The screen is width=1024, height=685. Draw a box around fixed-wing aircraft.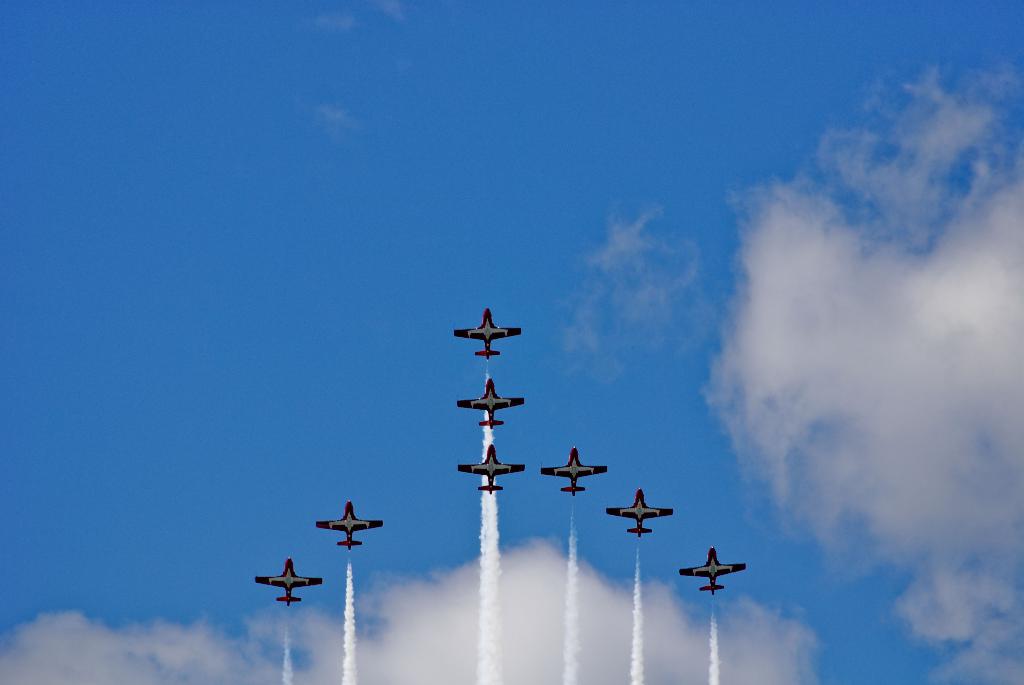
<bbox>316, 497, 381, 551</bbox>.
